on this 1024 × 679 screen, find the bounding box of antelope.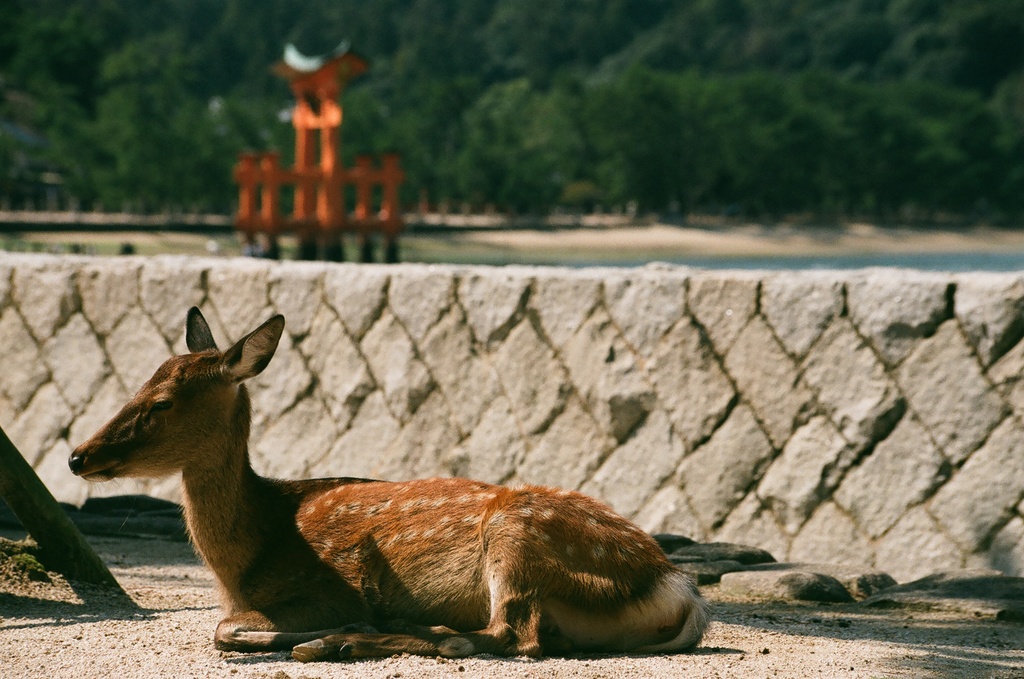
Bounding box: select_region(67, 308, 710, 662).
